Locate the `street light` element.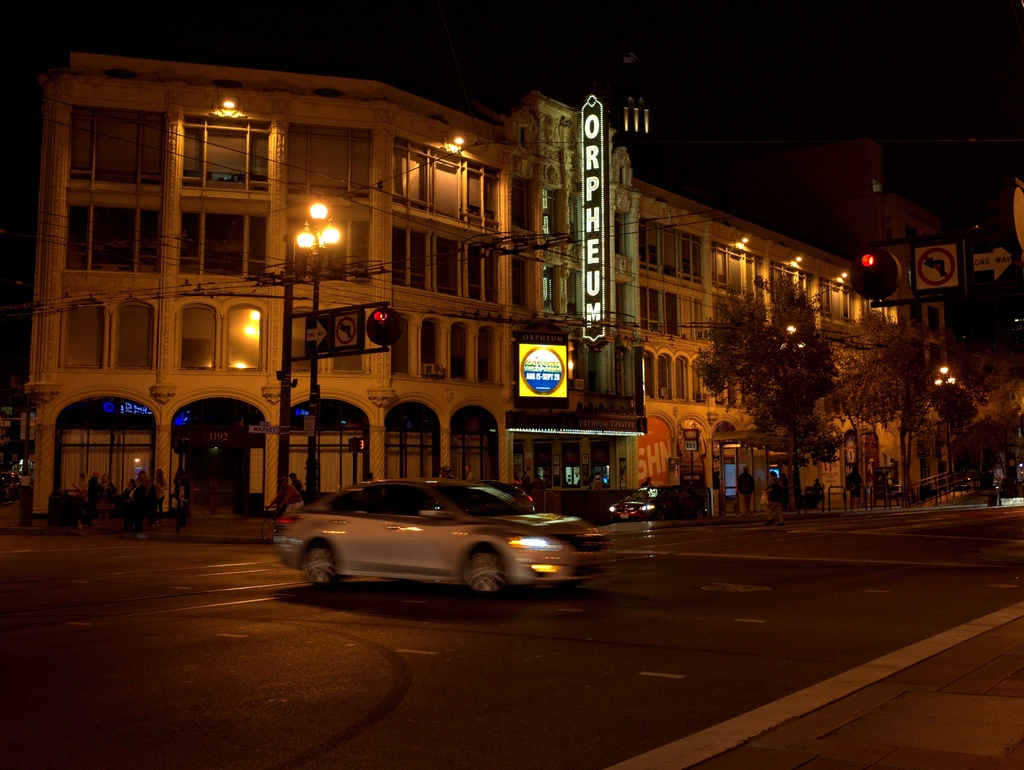
Element bbox: bbox=(929, 365, 956, 497).
